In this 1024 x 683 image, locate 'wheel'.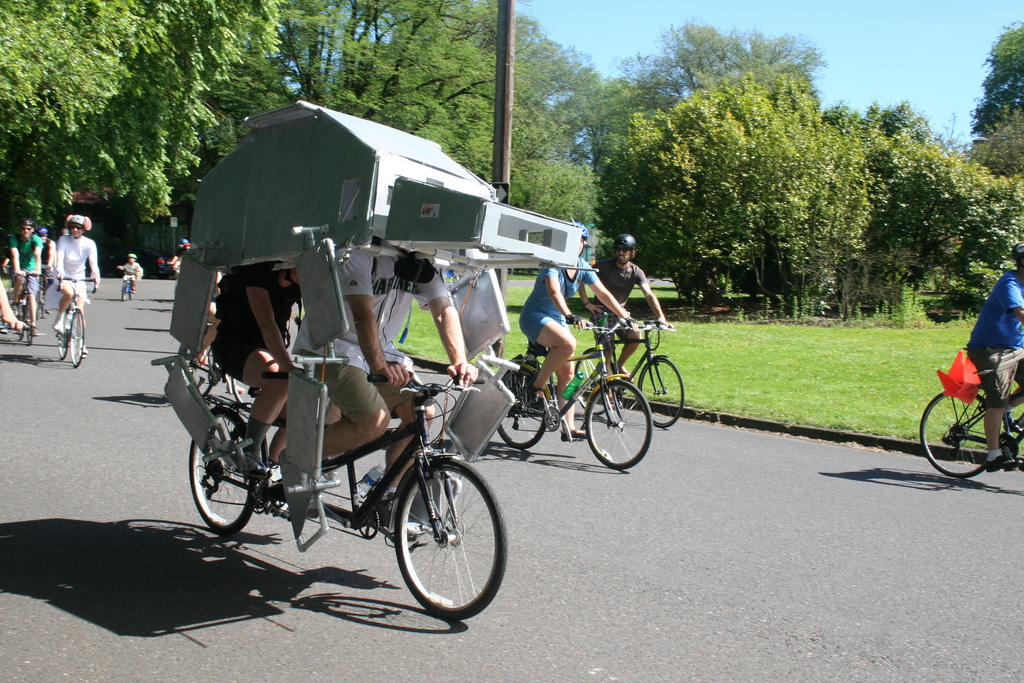
Bounding box: left=15, top=303, right=29, bottom=337.
